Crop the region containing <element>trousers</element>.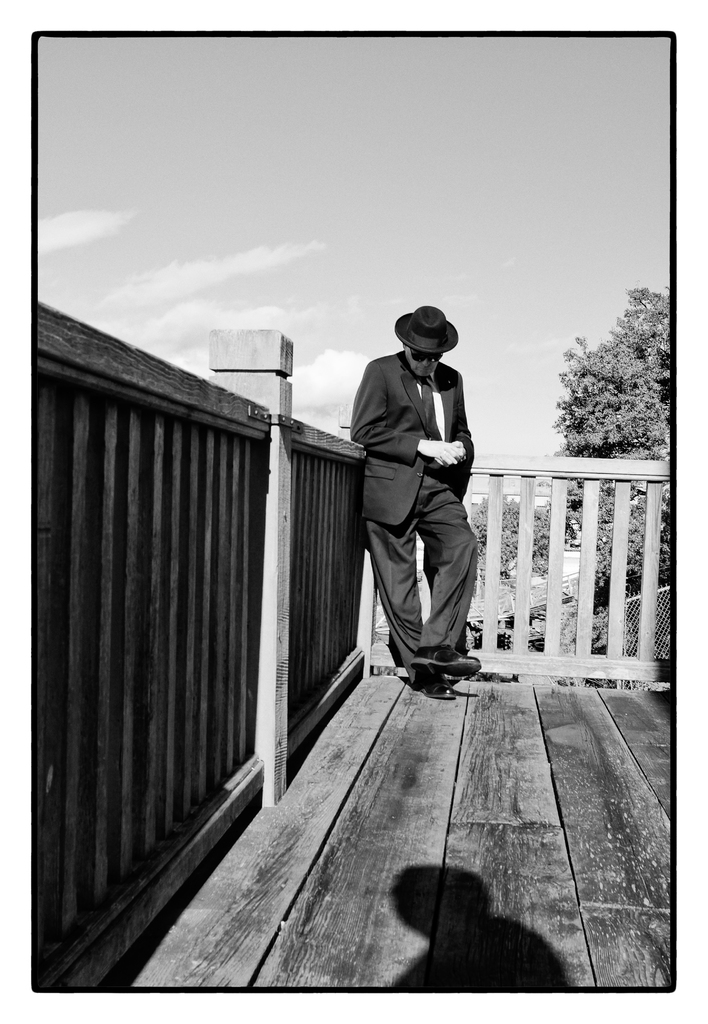
Crop region: pyautogui.locateOnScreen(365, 484, 477, 675).
